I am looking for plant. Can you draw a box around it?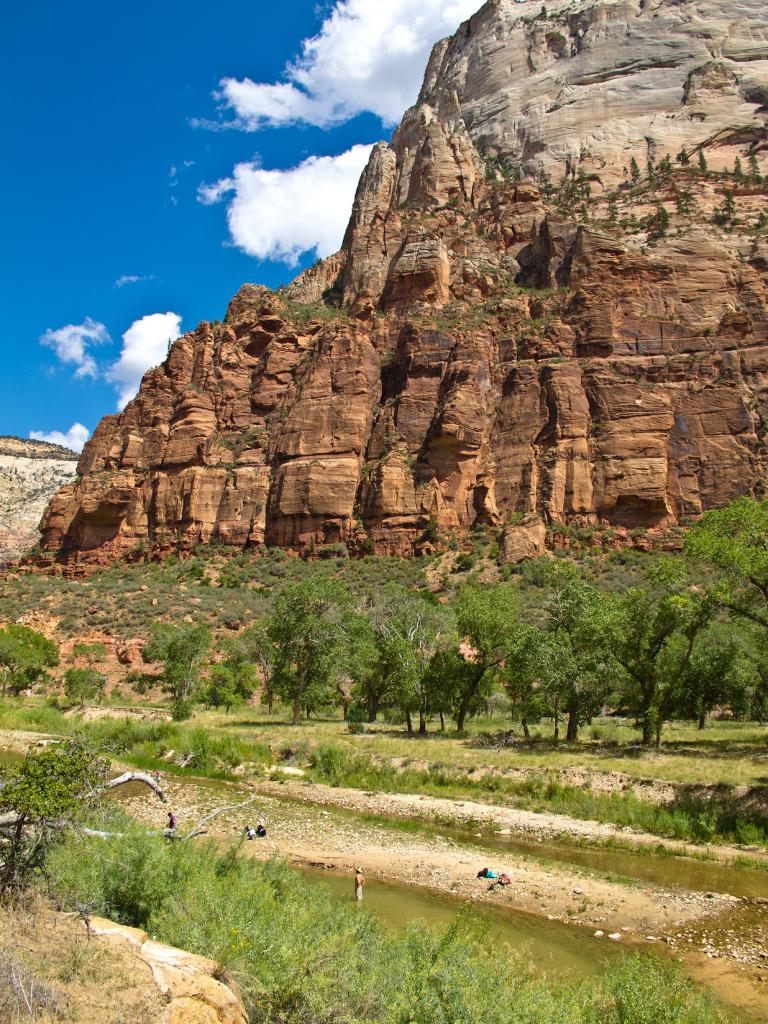
Sure, the bounding box is <region>543, 196, 562, 209</region>.
